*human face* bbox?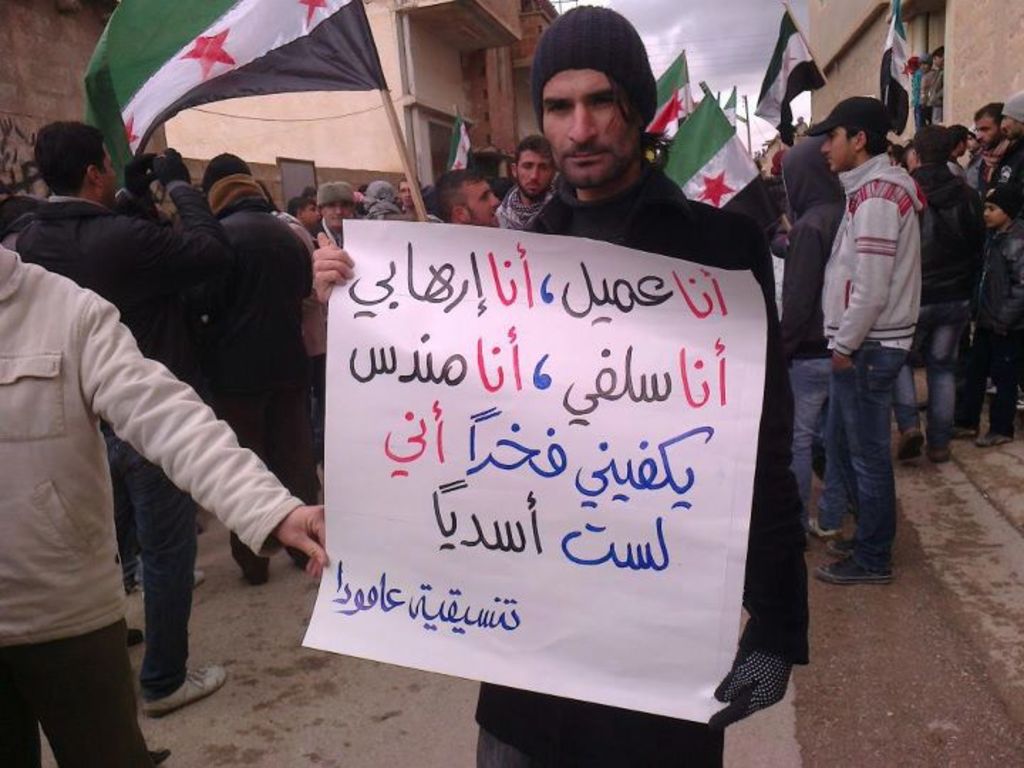
[538,65,649,185]
